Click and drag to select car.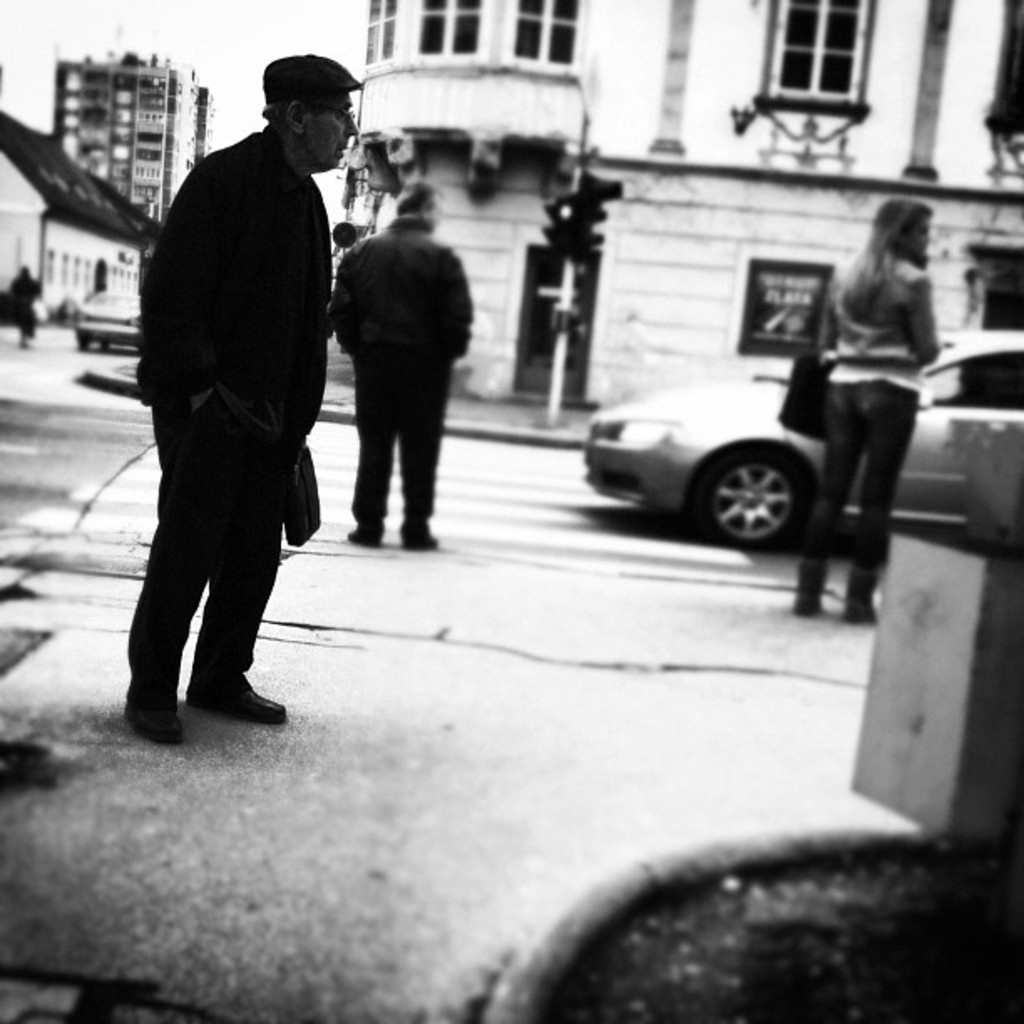
Selection: select_region(577, 328, 1022, 549).
